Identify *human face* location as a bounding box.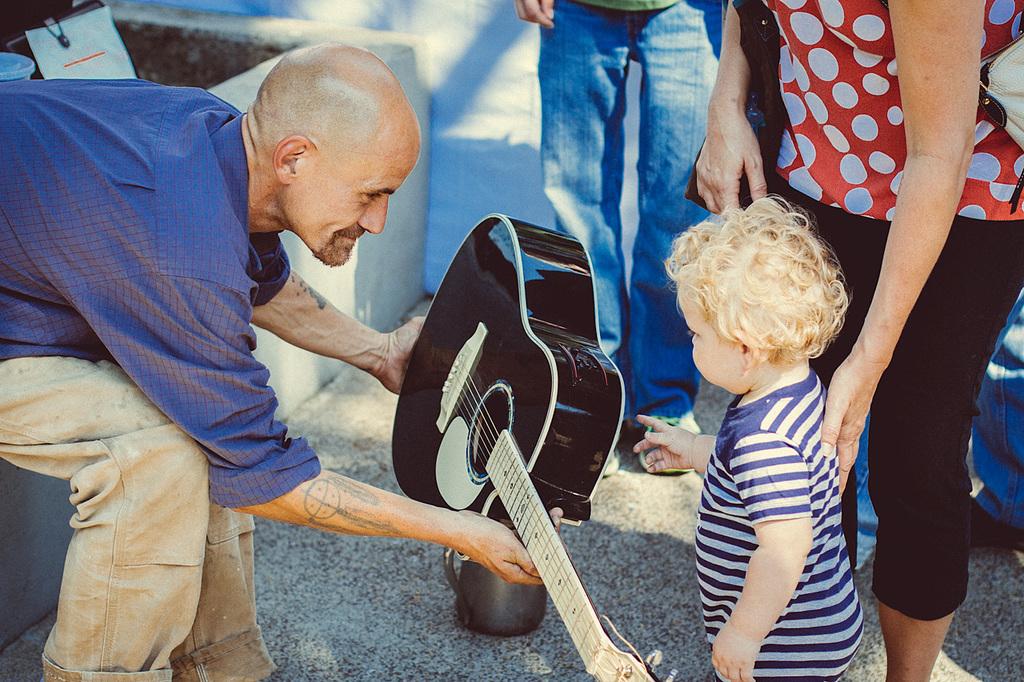
671, 285, 732, 401.
